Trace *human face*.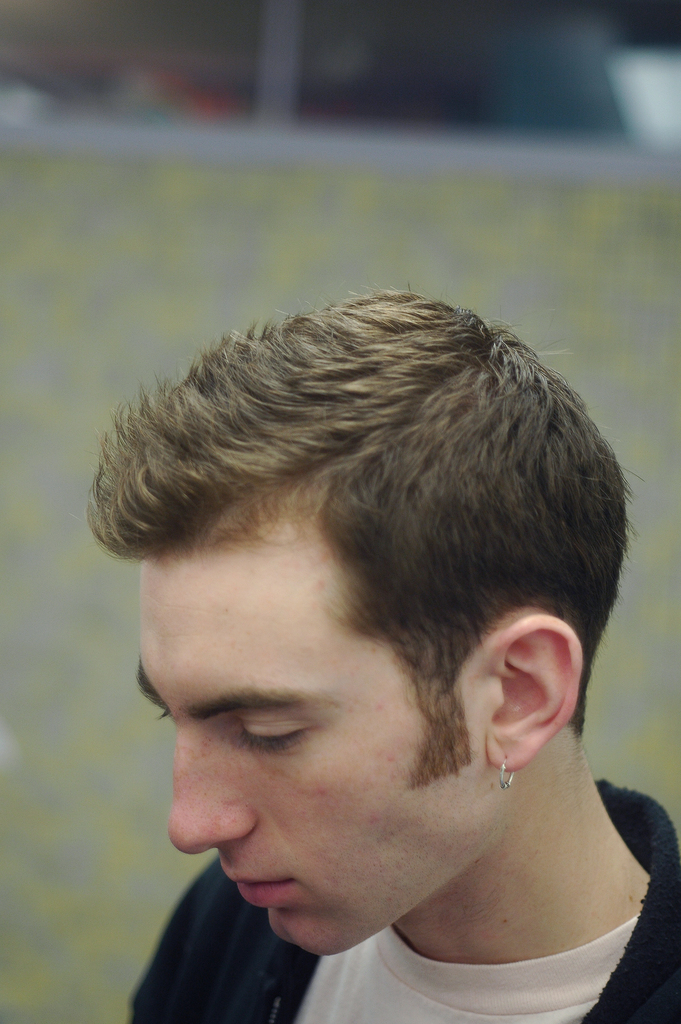
Traced to [left=136, top=548, right=484, bottom=956].
